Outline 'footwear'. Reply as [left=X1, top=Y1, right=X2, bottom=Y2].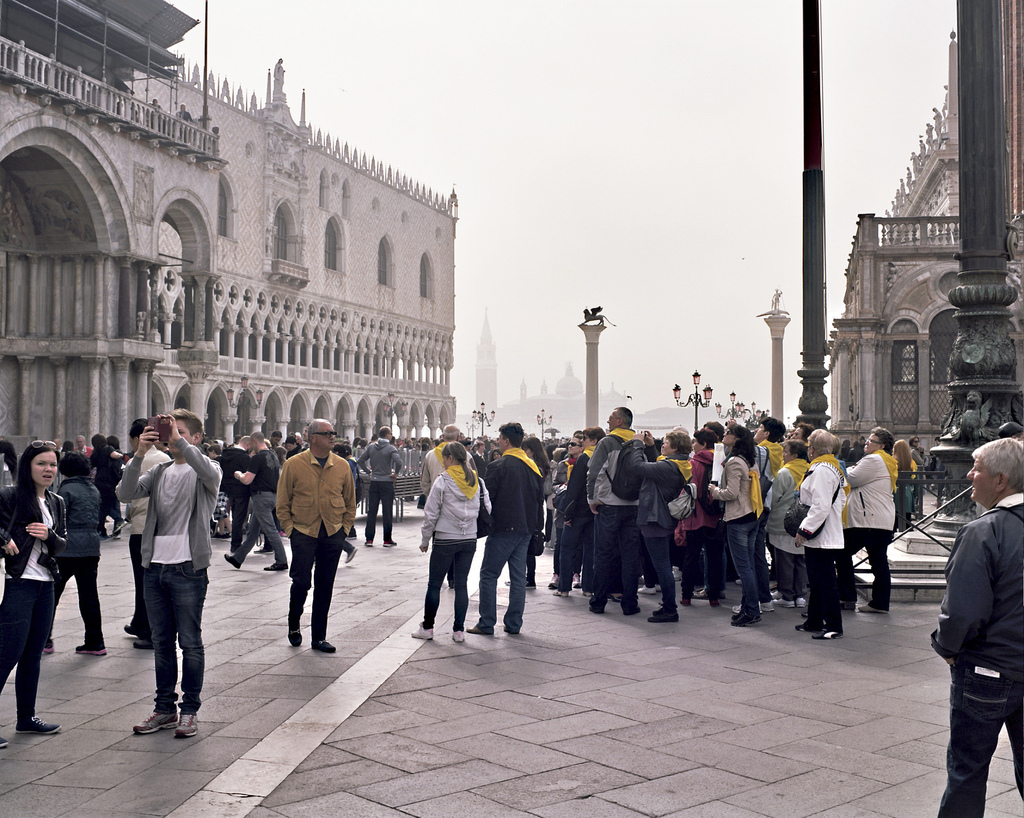
[left=857, top=603, right=888, bottom=614].
